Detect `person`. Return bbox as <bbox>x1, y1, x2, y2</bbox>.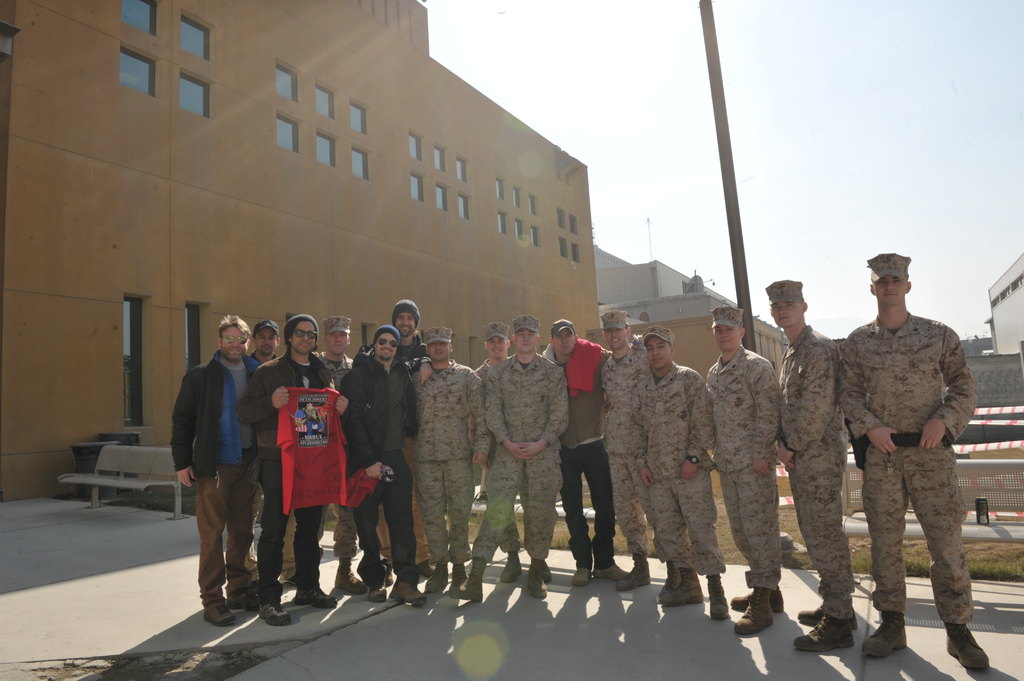
<bbox>703, 303, 781, 638</bbox>.
